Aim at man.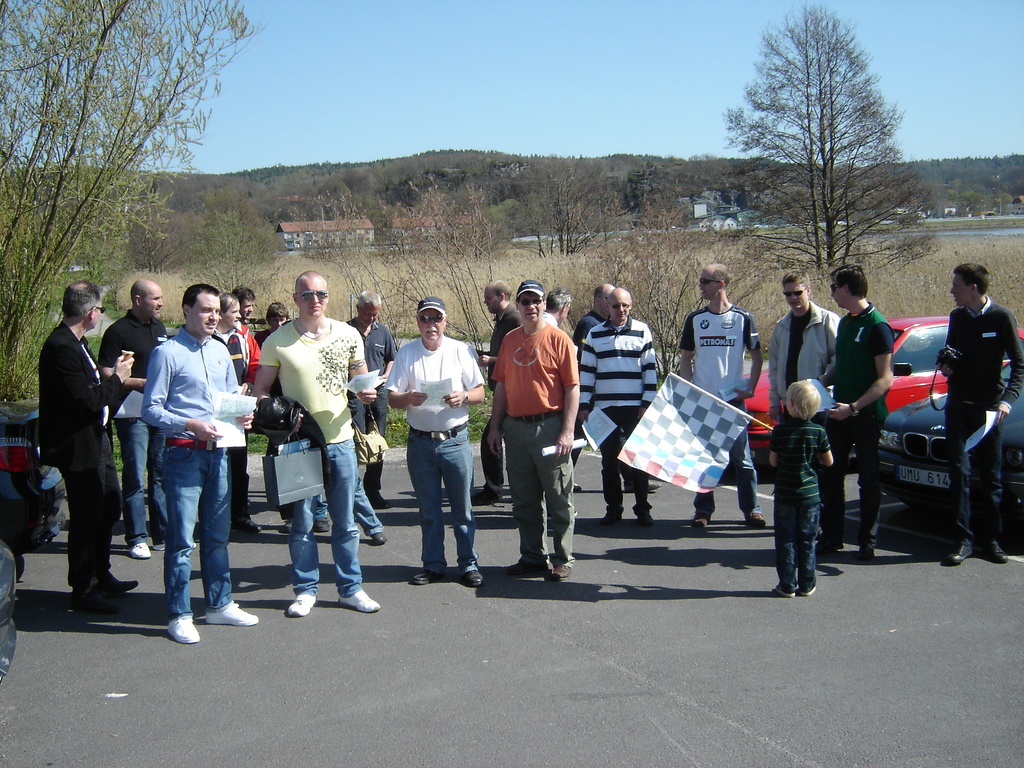
Aimed at {"x1": 678, "y1": 262, "x2": 765, "y2": 526}.
